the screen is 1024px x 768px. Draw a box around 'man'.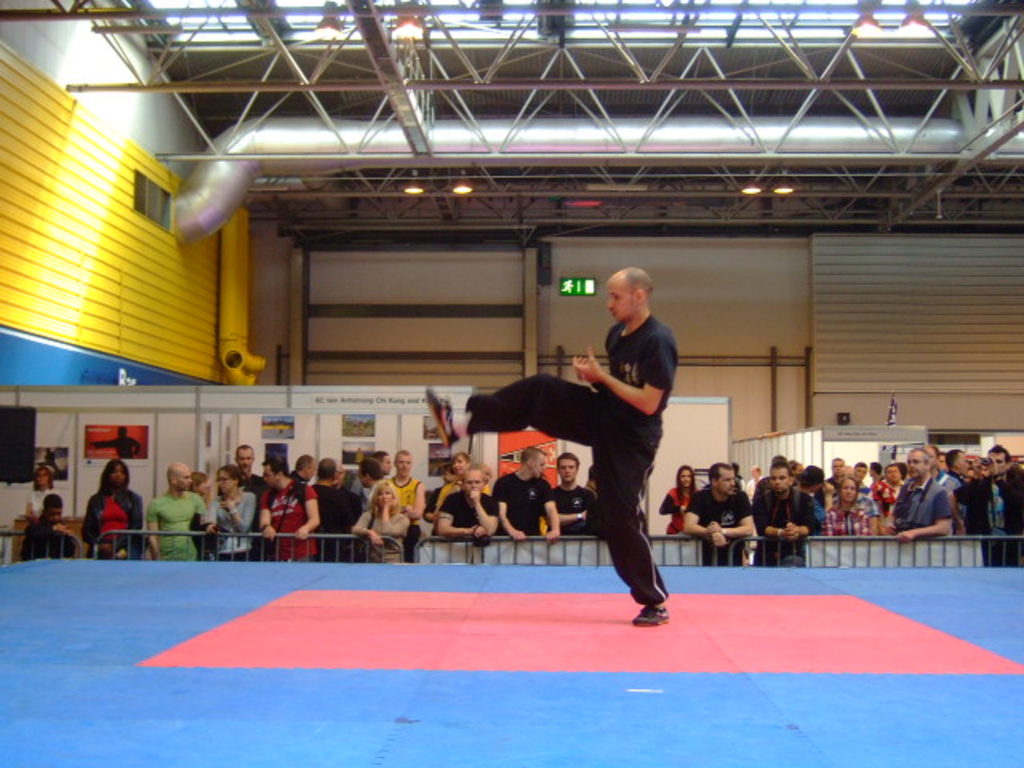
429 454 498 517.
